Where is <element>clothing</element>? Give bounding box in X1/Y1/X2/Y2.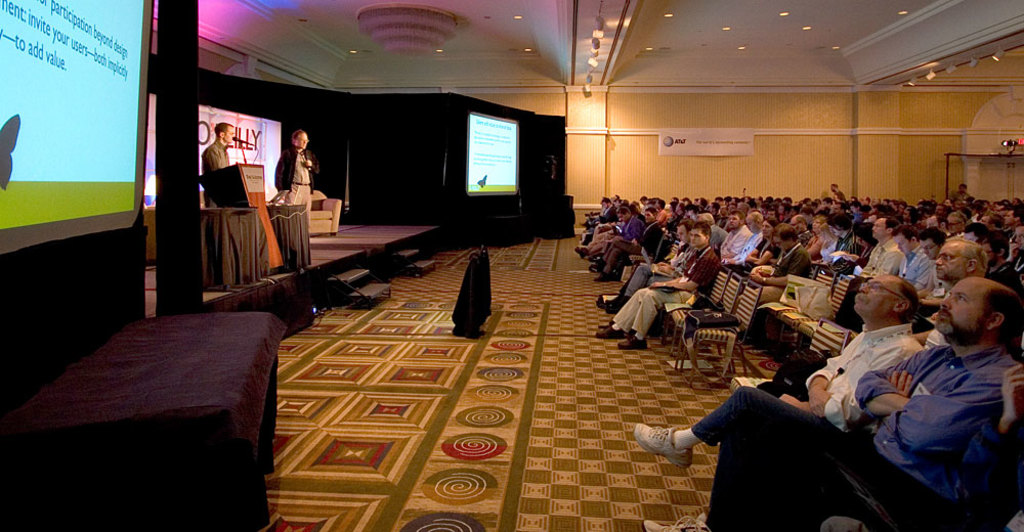
730/292/1000/507.
